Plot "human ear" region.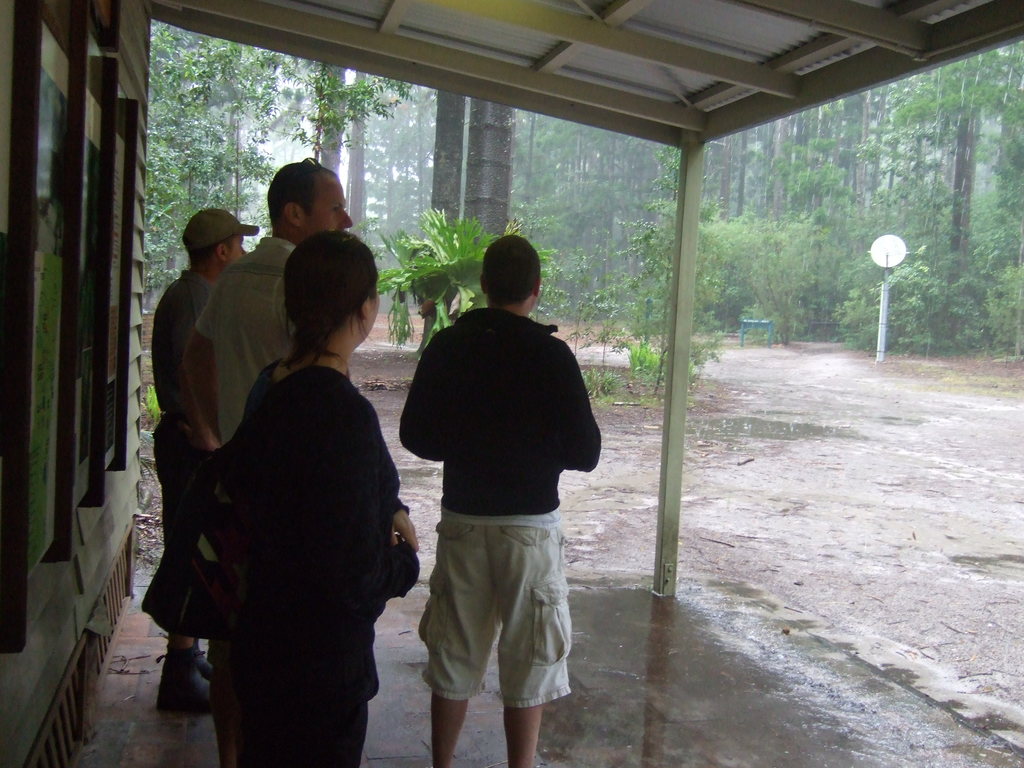
Plotted at box(282, 203, 307, 228).
